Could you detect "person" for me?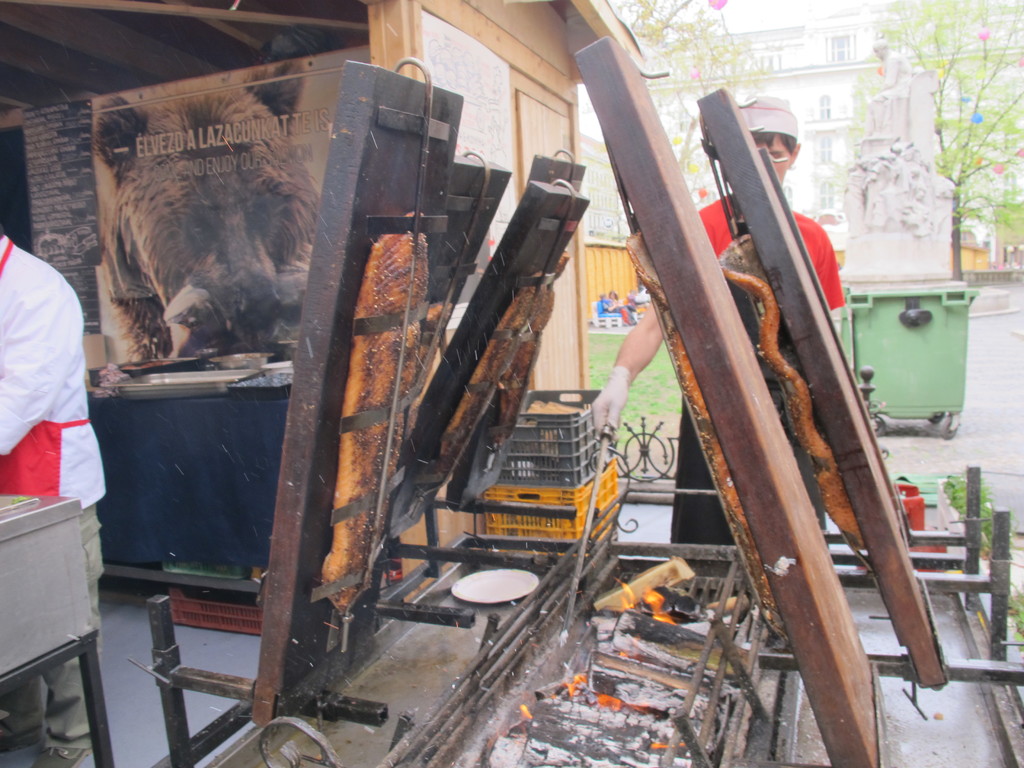
Detection result: region(596, 291, 630, 327).
